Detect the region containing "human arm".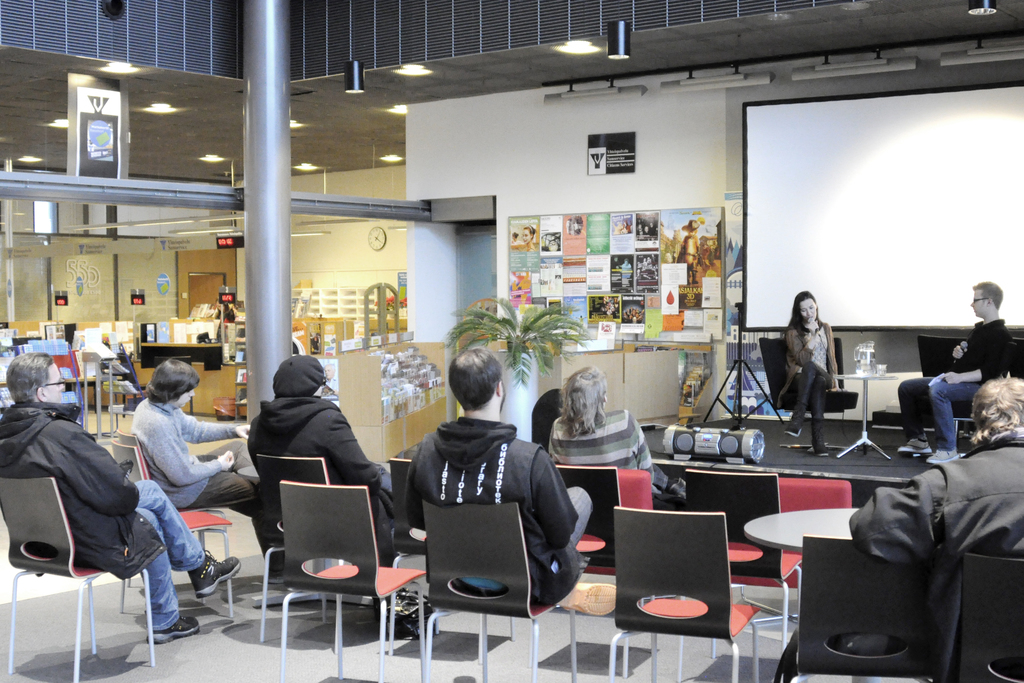
847 465 948 559.
